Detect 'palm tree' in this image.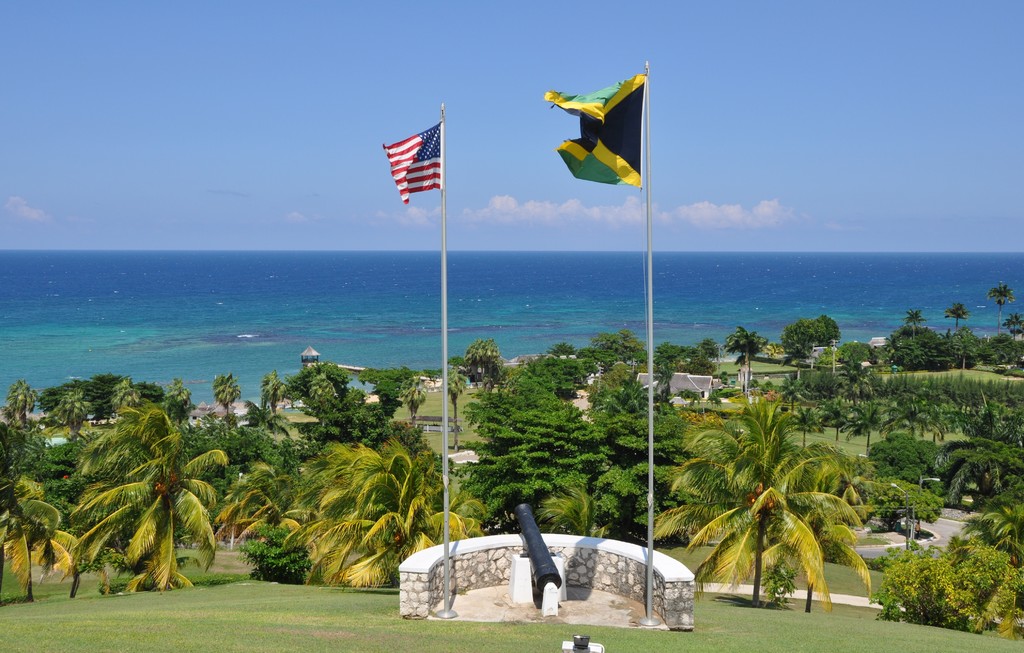
Detection: 472, 337, 499, 400.
